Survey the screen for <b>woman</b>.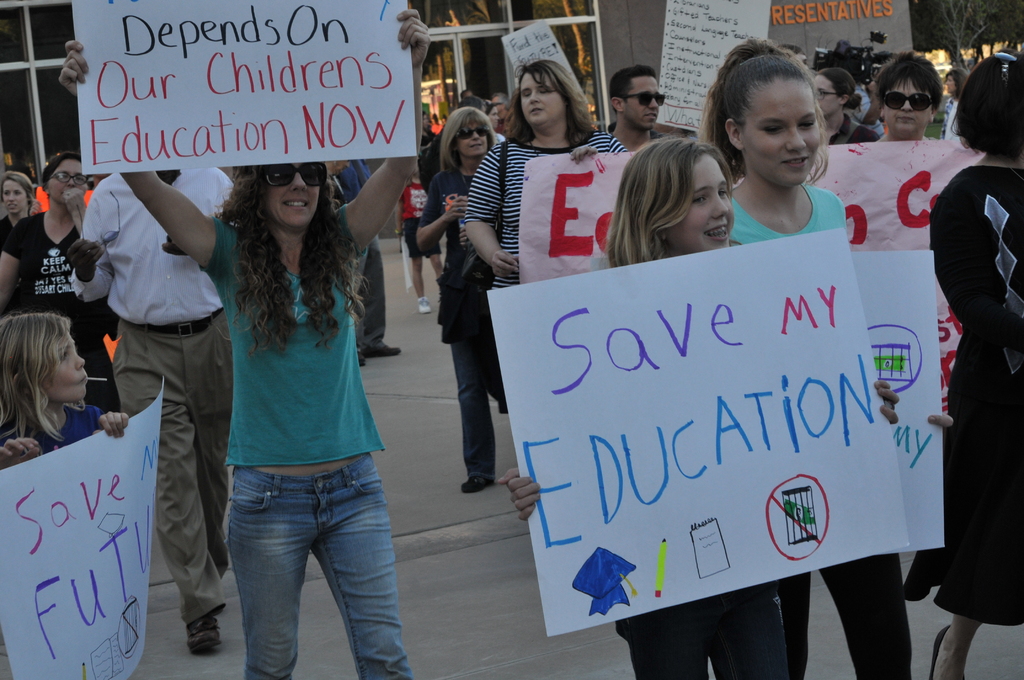
Survey found: [x1=939, y1=63, x2=975, y2=147].
